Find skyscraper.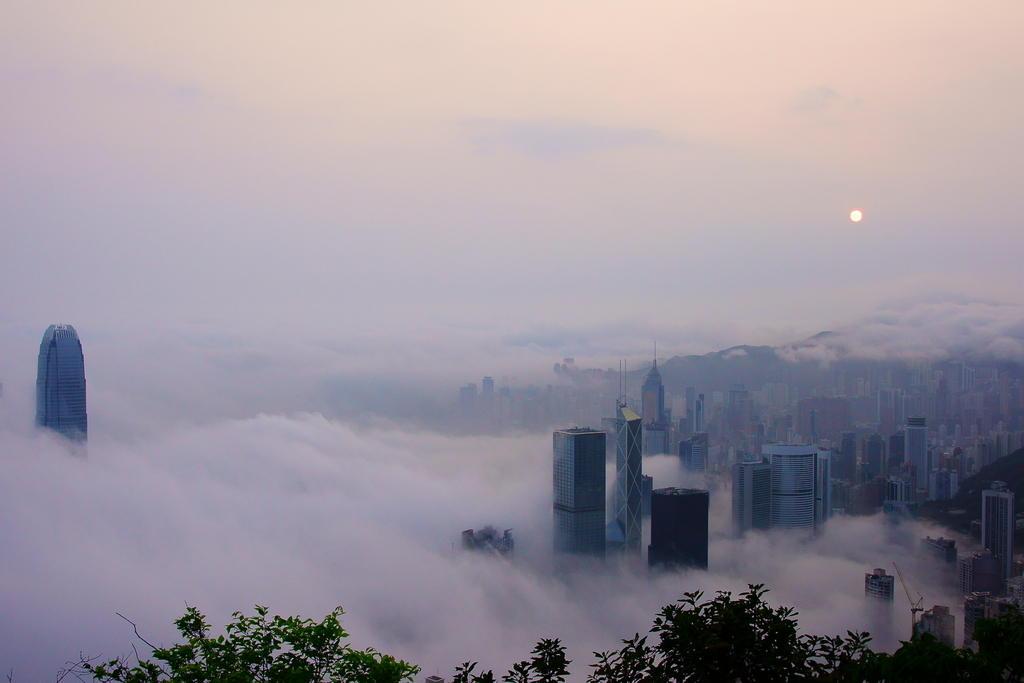
bbox=(732, 457, 773, 538).
